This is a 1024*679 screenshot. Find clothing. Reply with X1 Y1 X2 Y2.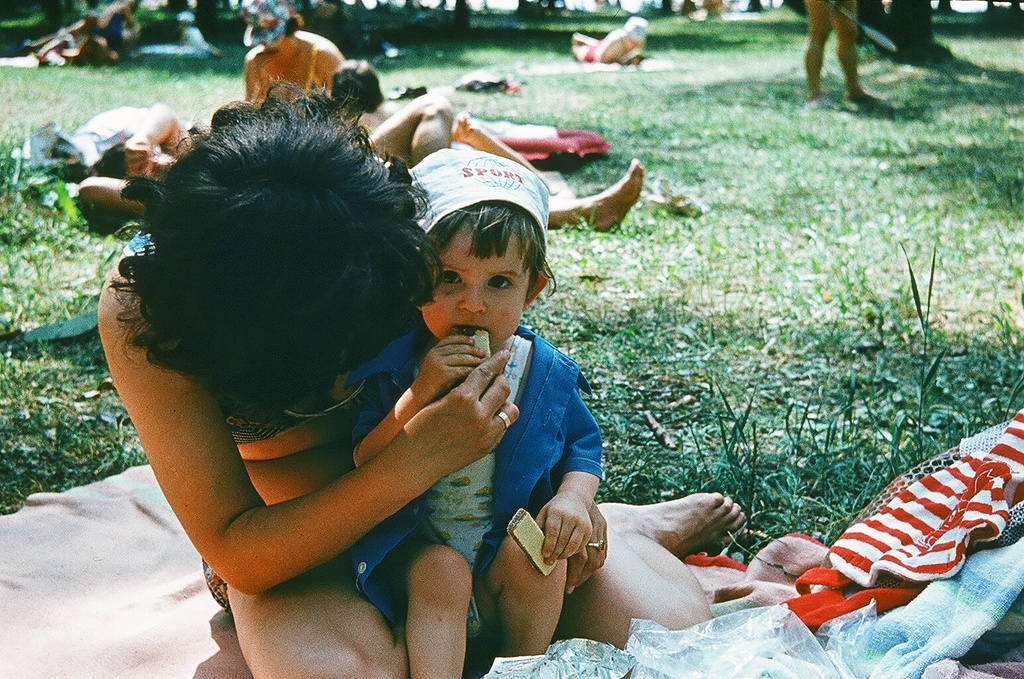
222 374 372 455.
